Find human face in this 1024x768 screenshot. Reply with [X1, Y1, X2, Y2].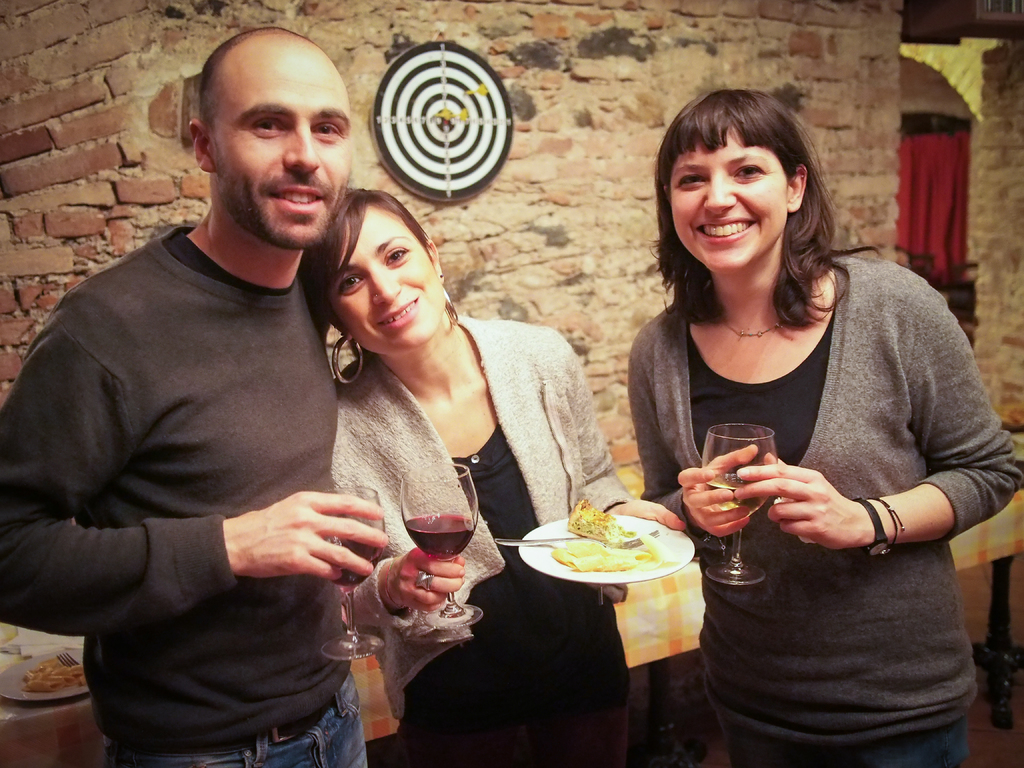
[332, 209, 444, 355].
